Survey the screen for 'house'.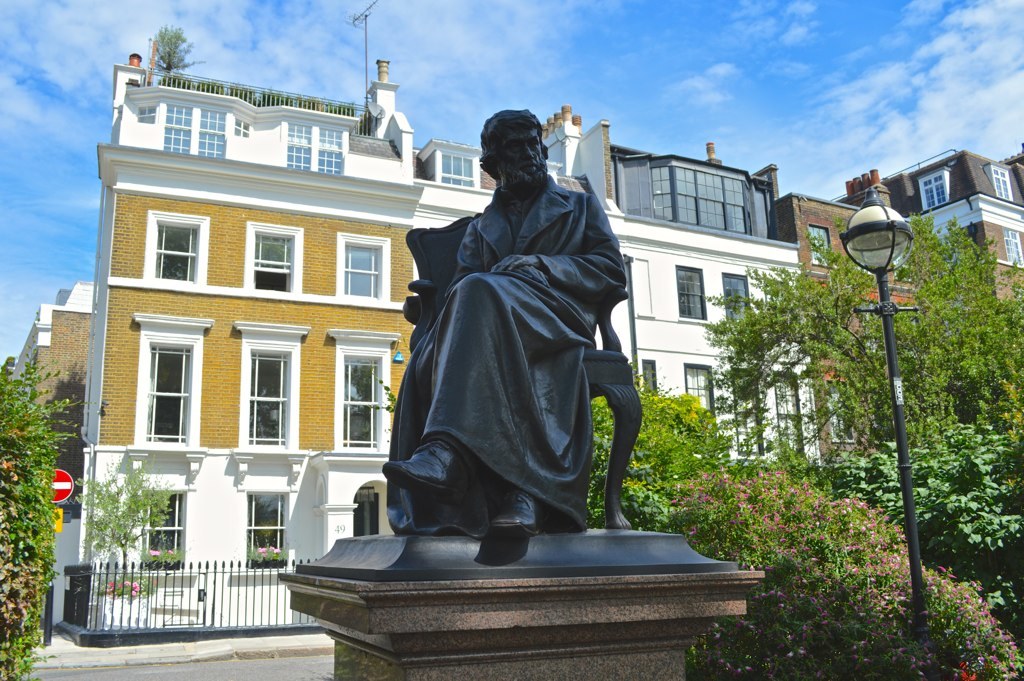
Survey found: 10 282 90 439.
